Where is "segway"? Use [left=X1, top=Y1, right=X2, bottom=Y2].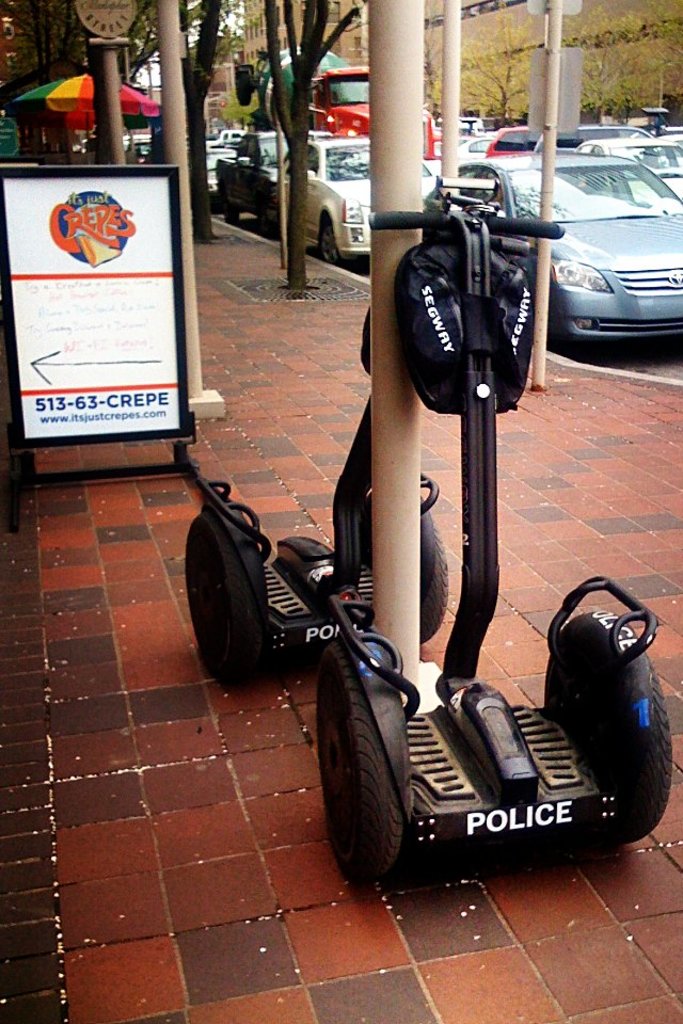
[left=315, top=177, right=669, bottom=881].
